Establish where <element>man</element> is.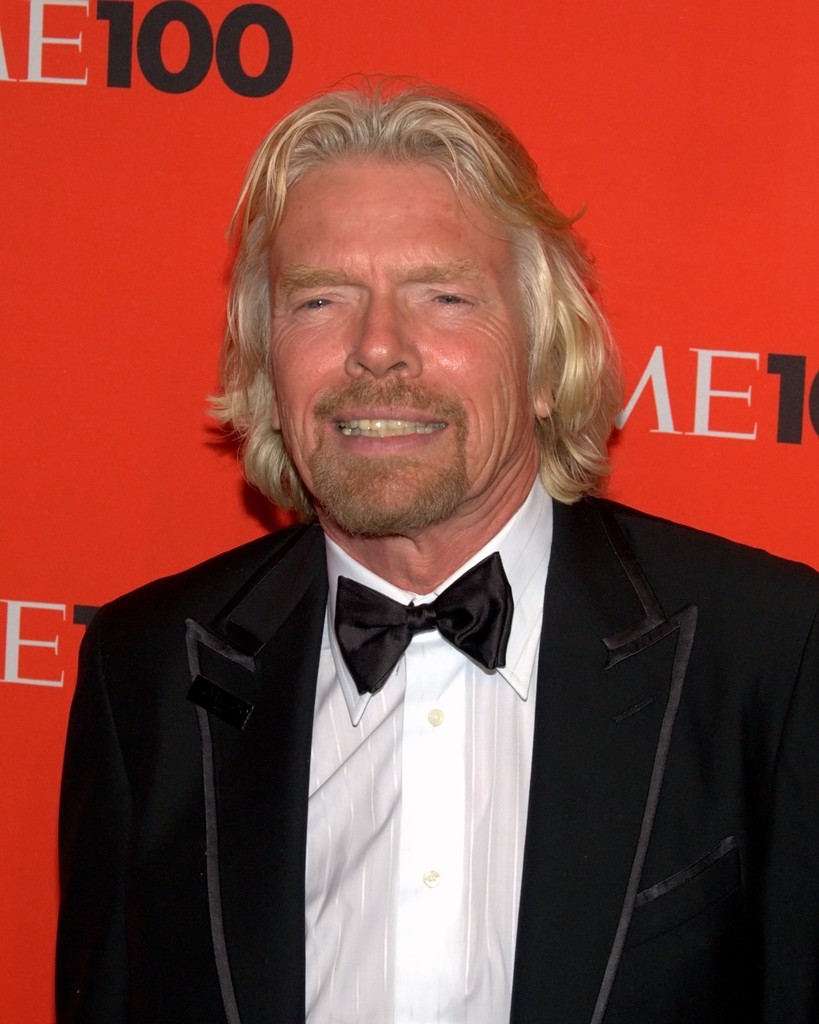
Established at rect(67, 97, 770, 994).
